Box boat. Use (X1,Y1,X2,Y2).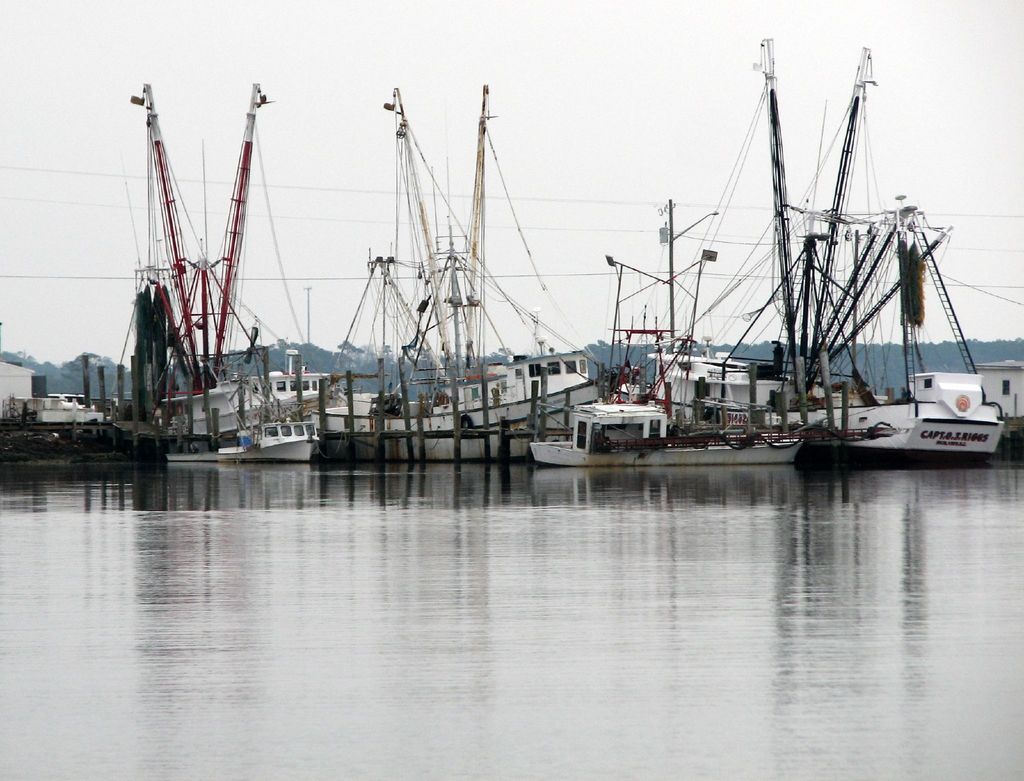
(211,404,323,471).
